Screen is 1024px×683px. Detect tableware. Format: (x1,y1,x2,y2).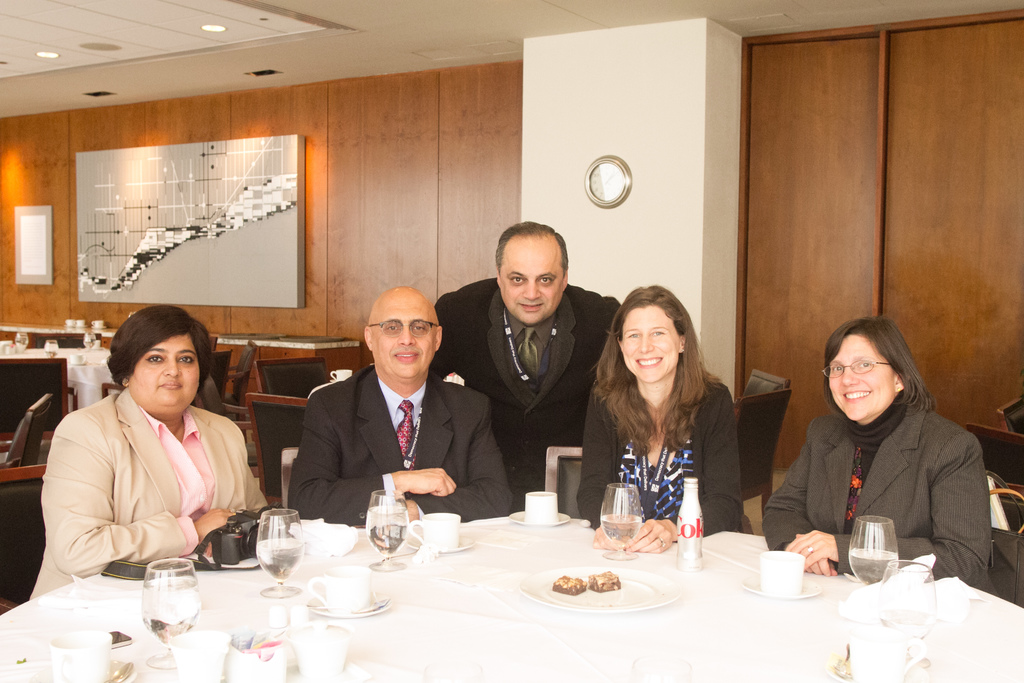
(879,561,930,642).
